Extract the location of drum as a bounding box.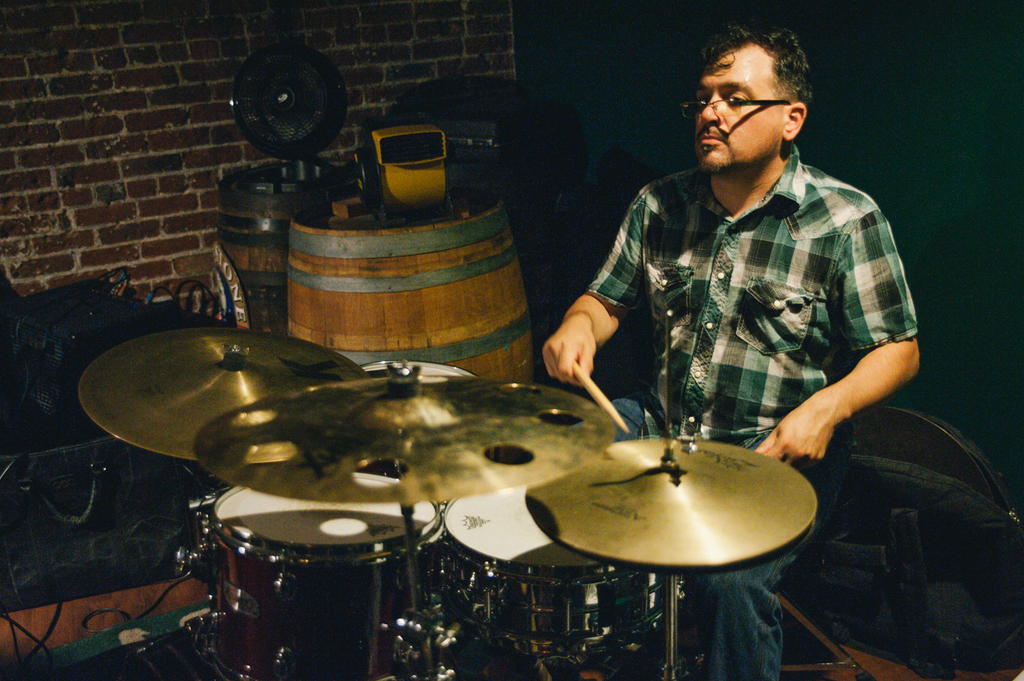
<box>176,474,441,680</box>.
